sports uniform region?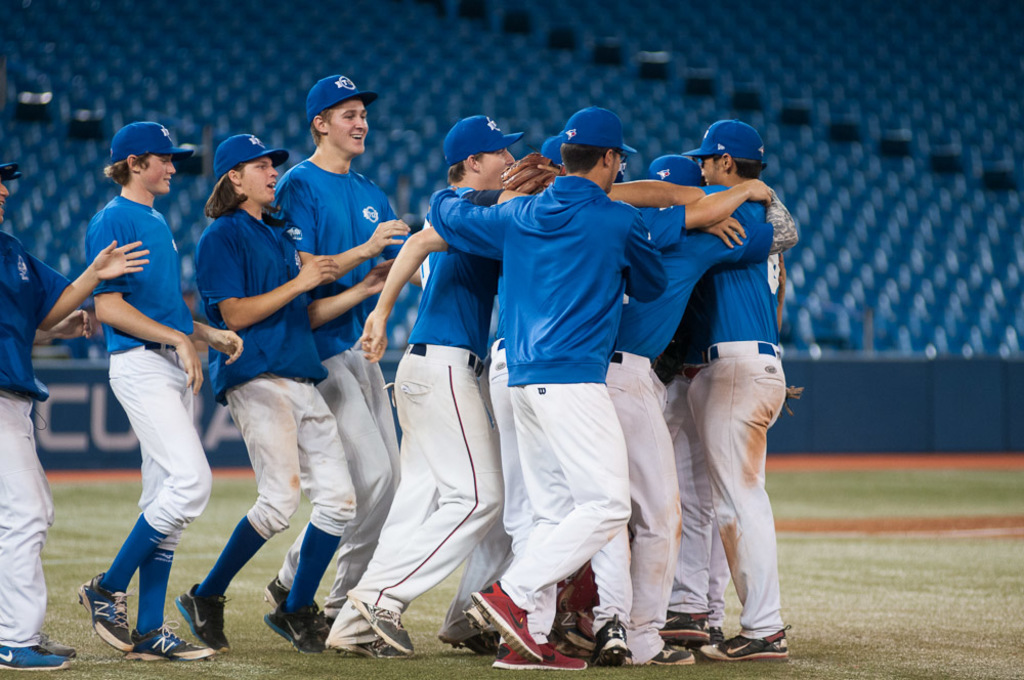
box=[310, 169, 509, 652]
